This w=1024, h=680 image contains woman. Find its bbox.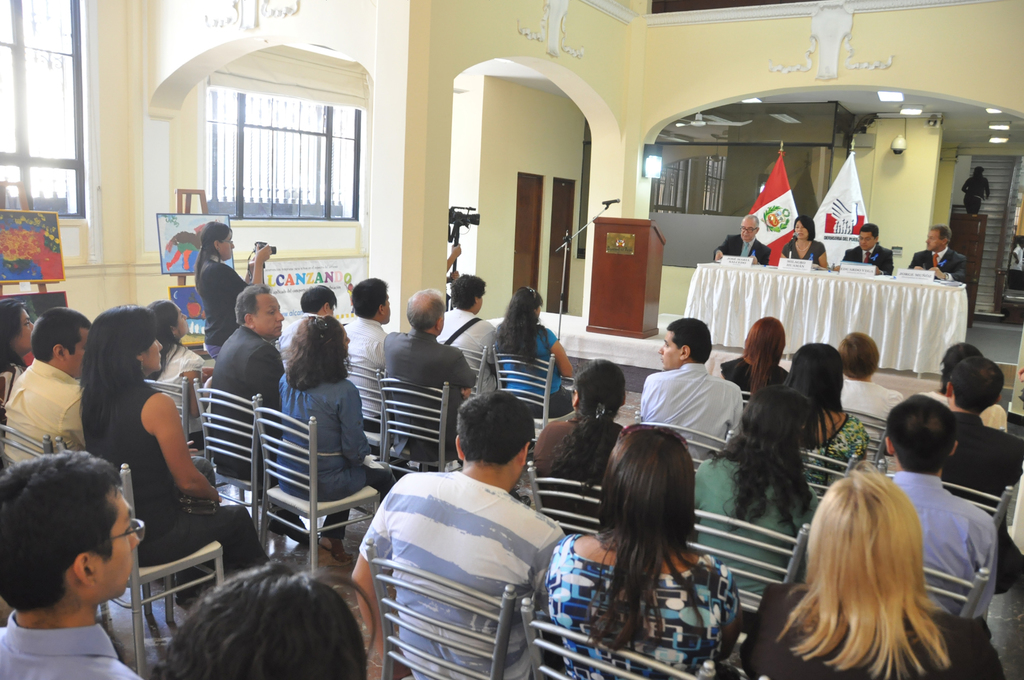
BBox(530, 354, 627, 540).
